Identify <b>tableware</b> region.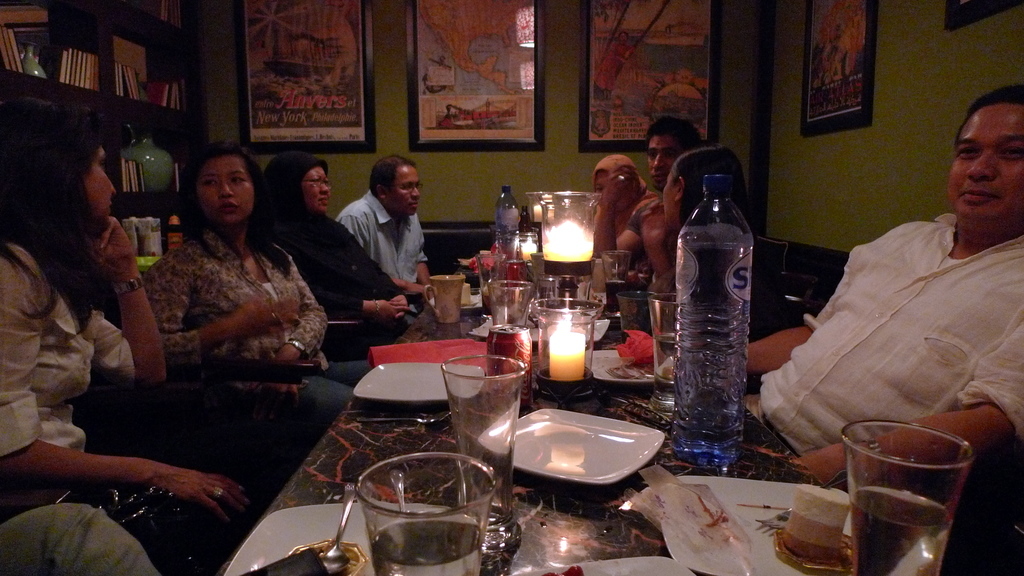
Region: x1=218, y1=503, x2=468, y2=575.
